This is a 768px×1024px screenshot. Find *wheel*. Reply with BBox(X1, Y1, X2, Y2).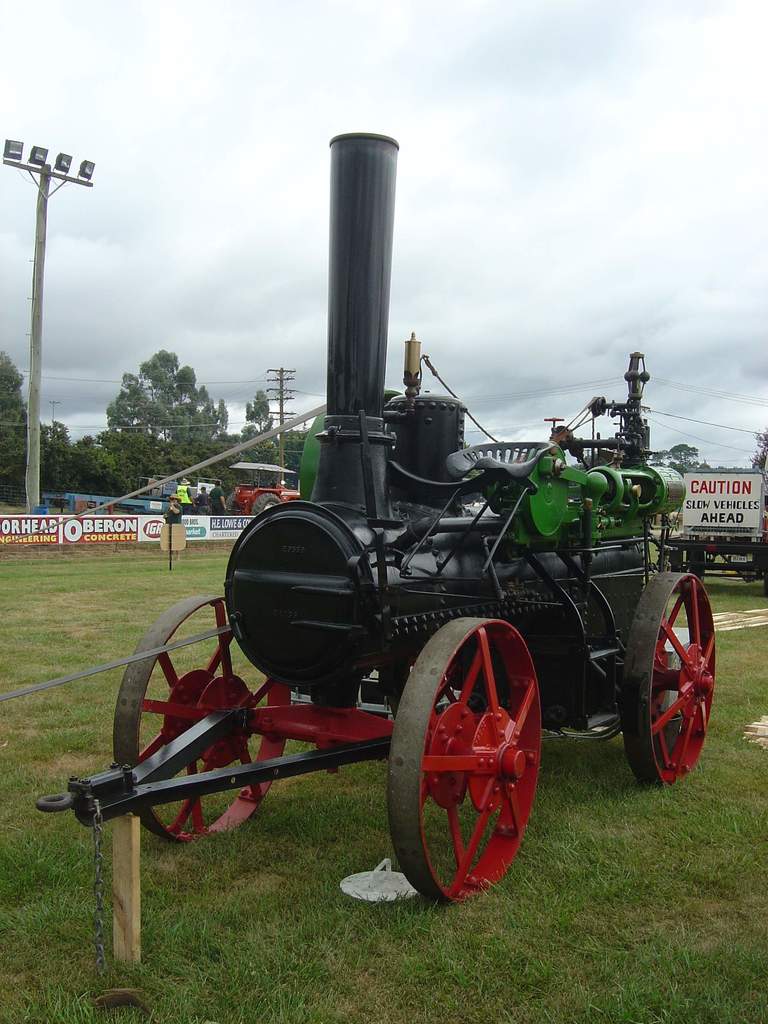
BBox(224, 493, 235, 515).
